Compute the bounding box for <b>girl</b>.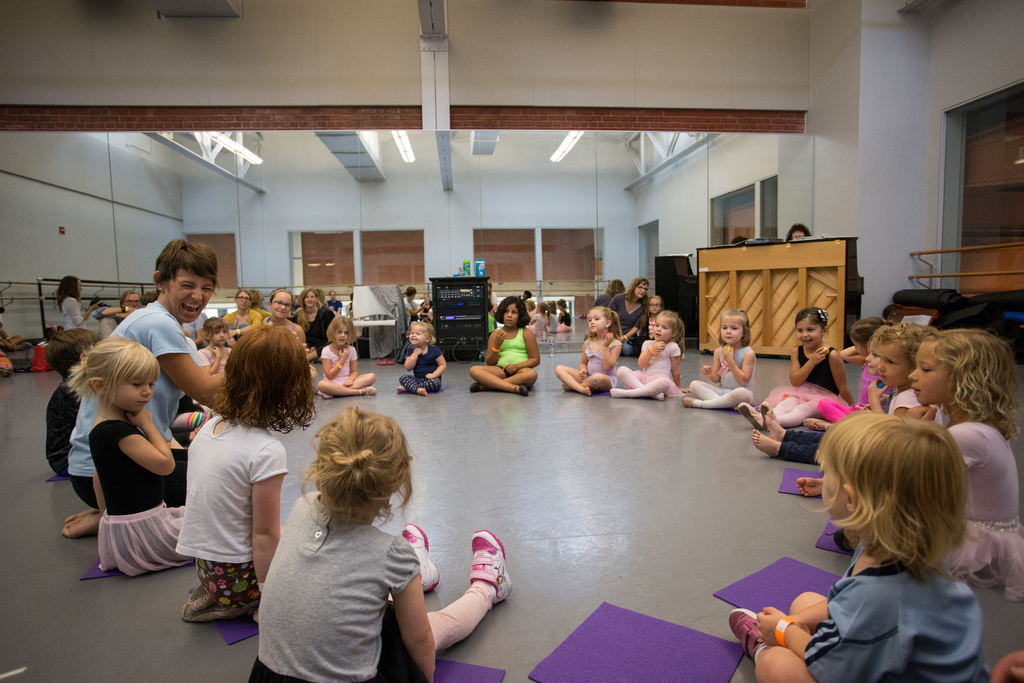
x1=680 y1=310 x2=758 y2=416.
